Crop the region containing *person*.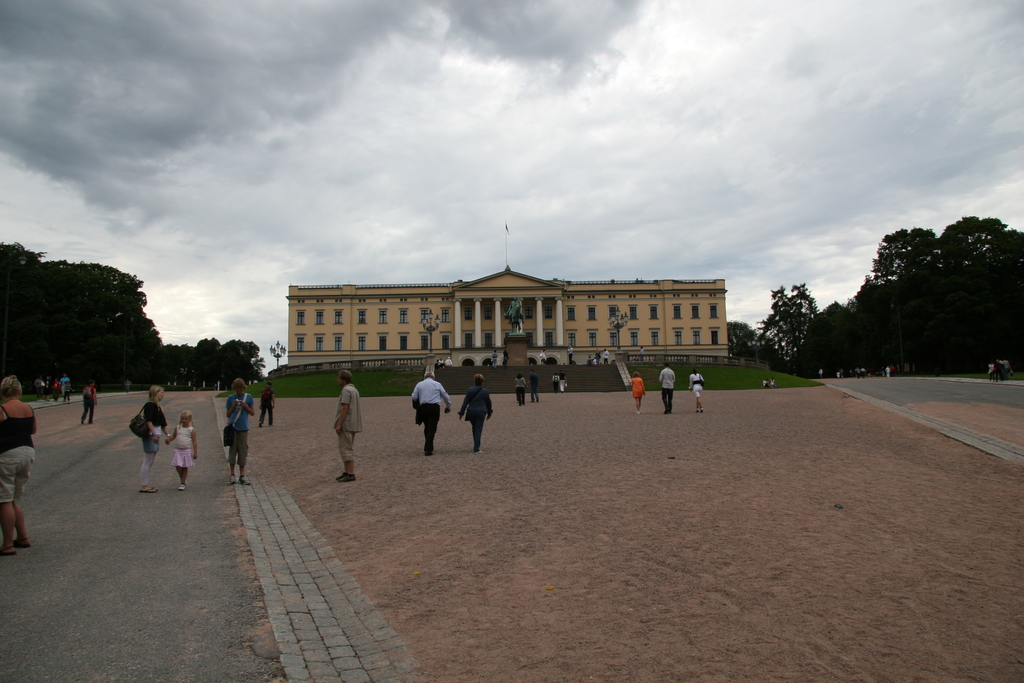
Crop region: left=819, top=368, right=828, bottom=381.
